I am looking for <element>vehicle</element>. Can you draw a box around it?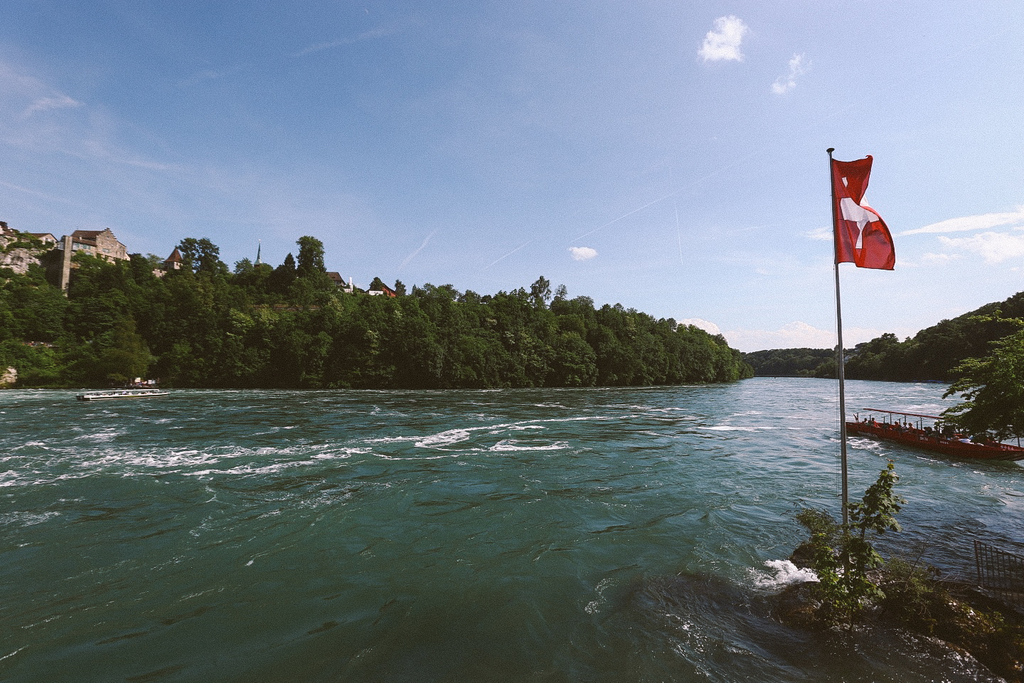
Sure, the bounding box is [846,406,1023,464].
